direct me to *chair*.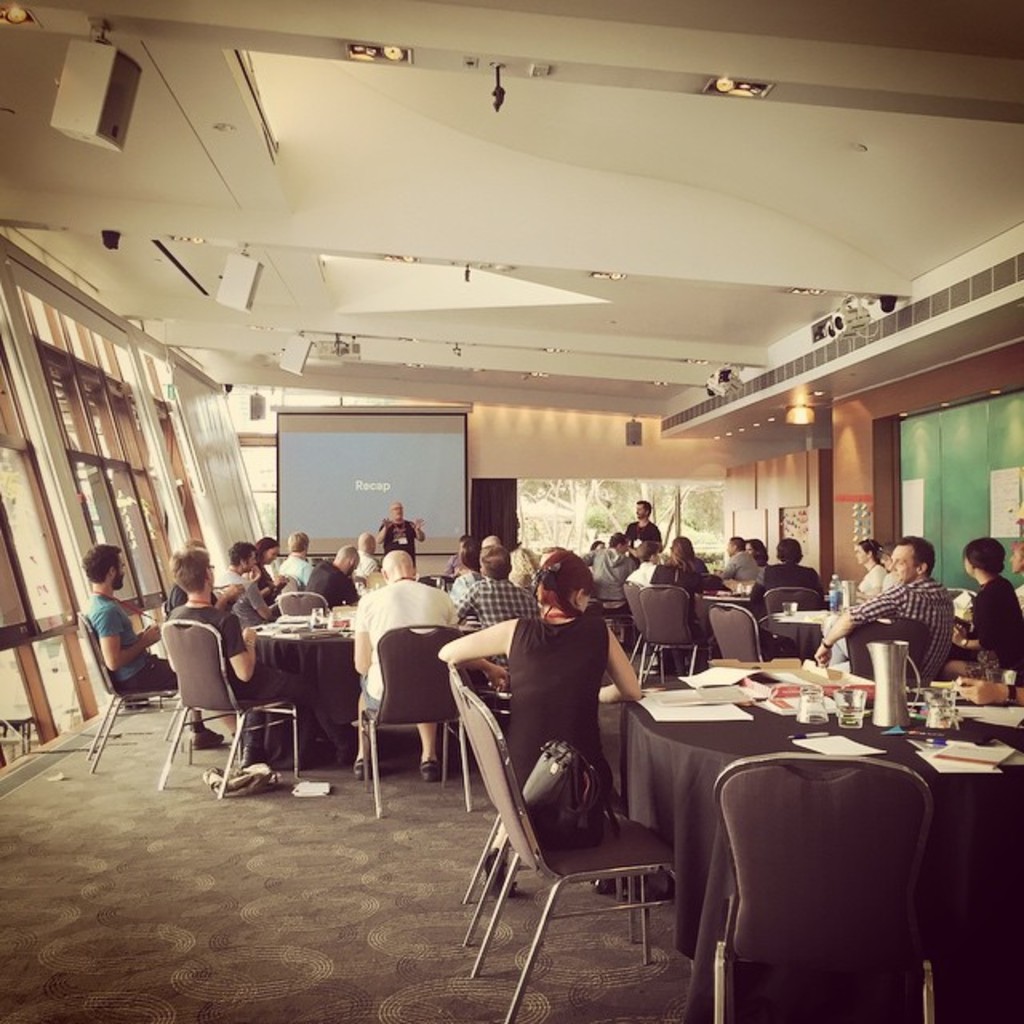
Direction: [278, 586, 338, 621].
